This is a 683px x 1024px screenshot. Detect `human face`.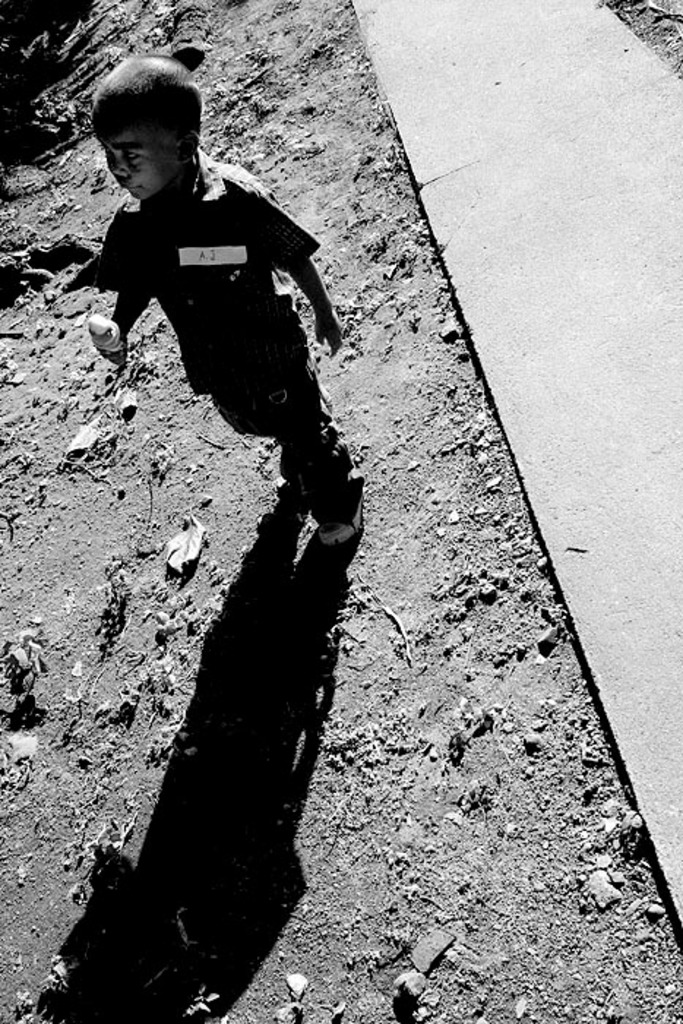
[x1=104, y1=129, x2=173, y2=197].
